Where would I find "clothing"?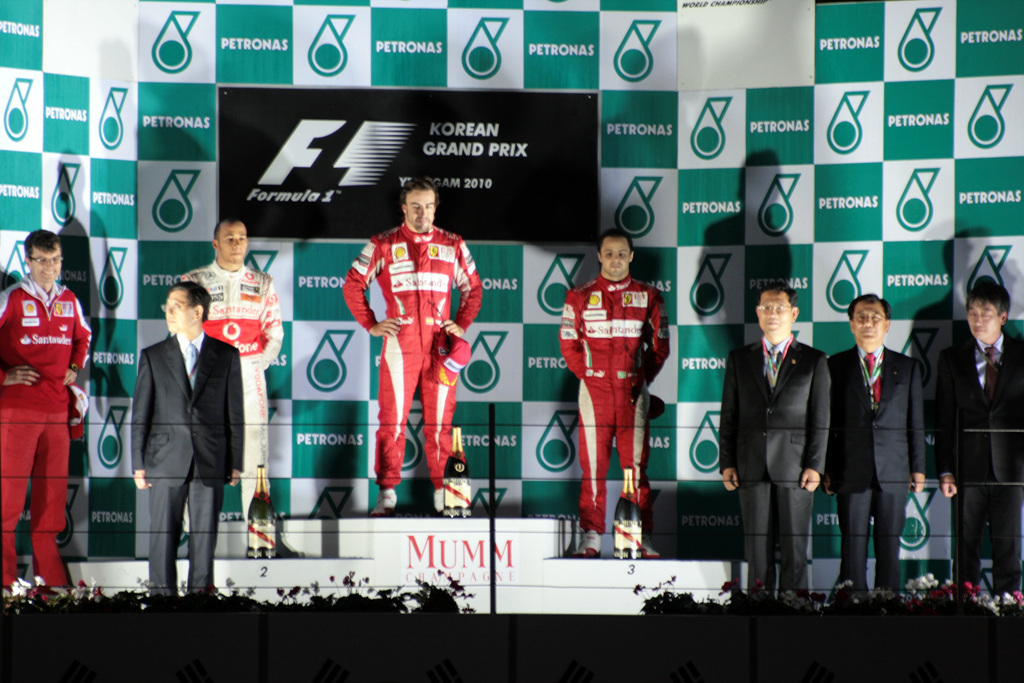
At [left=570, top=254, right=665, bottom=514].
